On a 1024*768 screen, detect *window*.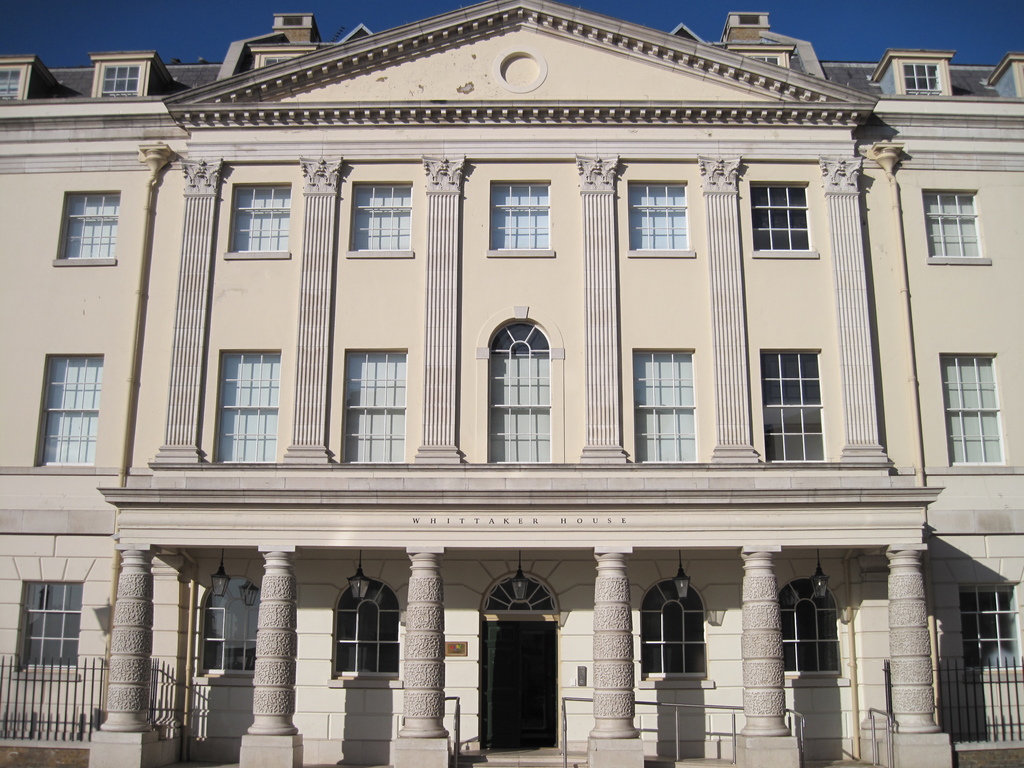
box=[754, 349, 828, 461].
